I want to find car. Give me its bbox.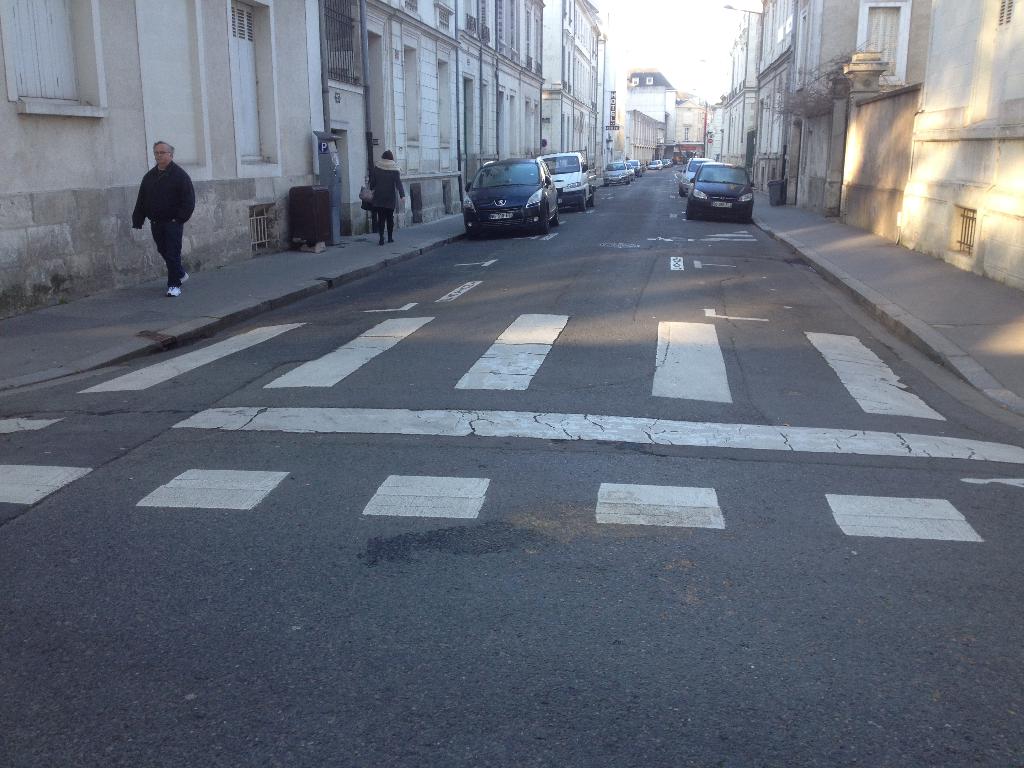
Rect(461, 161, 562, 232).
